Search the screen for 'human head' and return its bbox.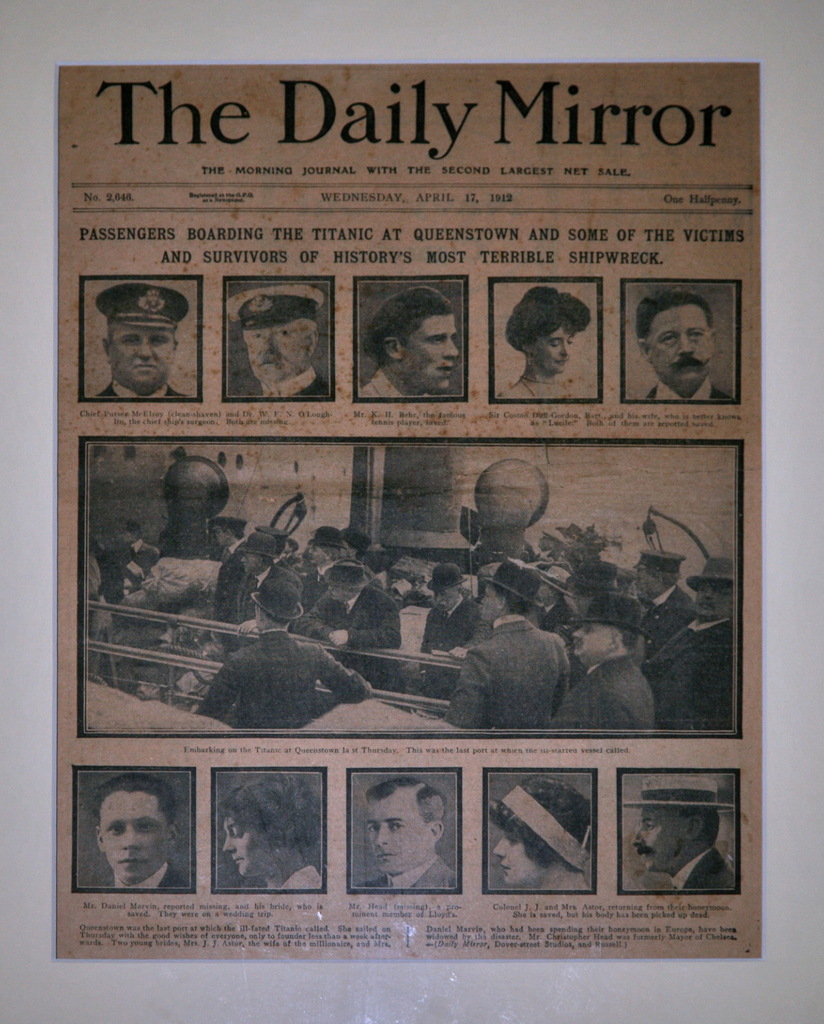
Found: pyautogui.locateOnScreen(560, 574, 612, 616).
